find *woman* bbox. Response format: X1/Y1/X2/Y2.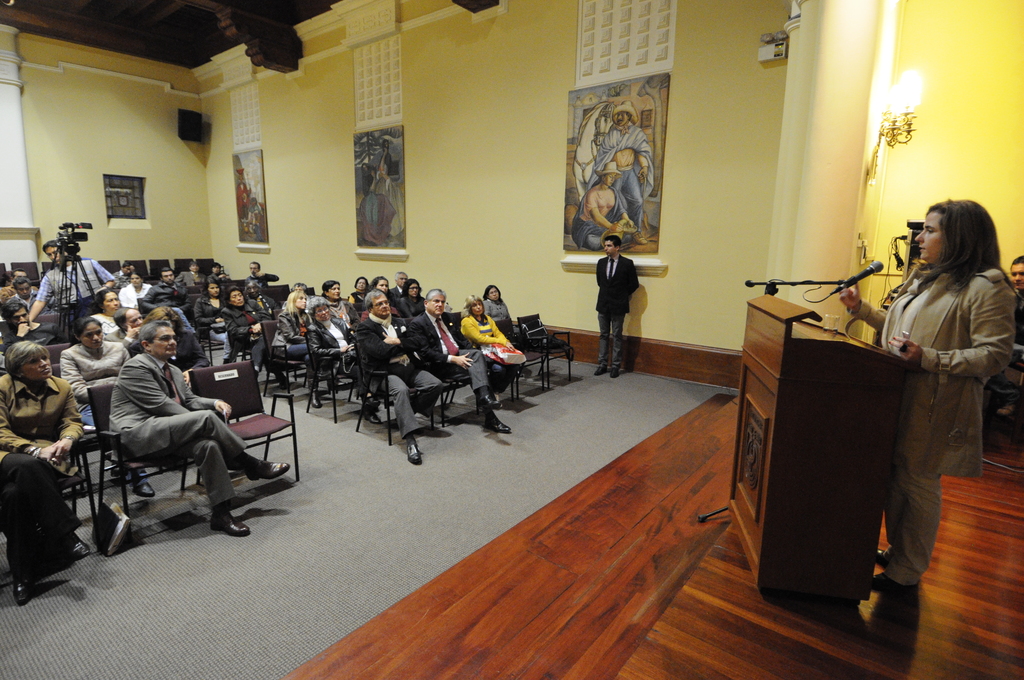
0/339/90/607.
